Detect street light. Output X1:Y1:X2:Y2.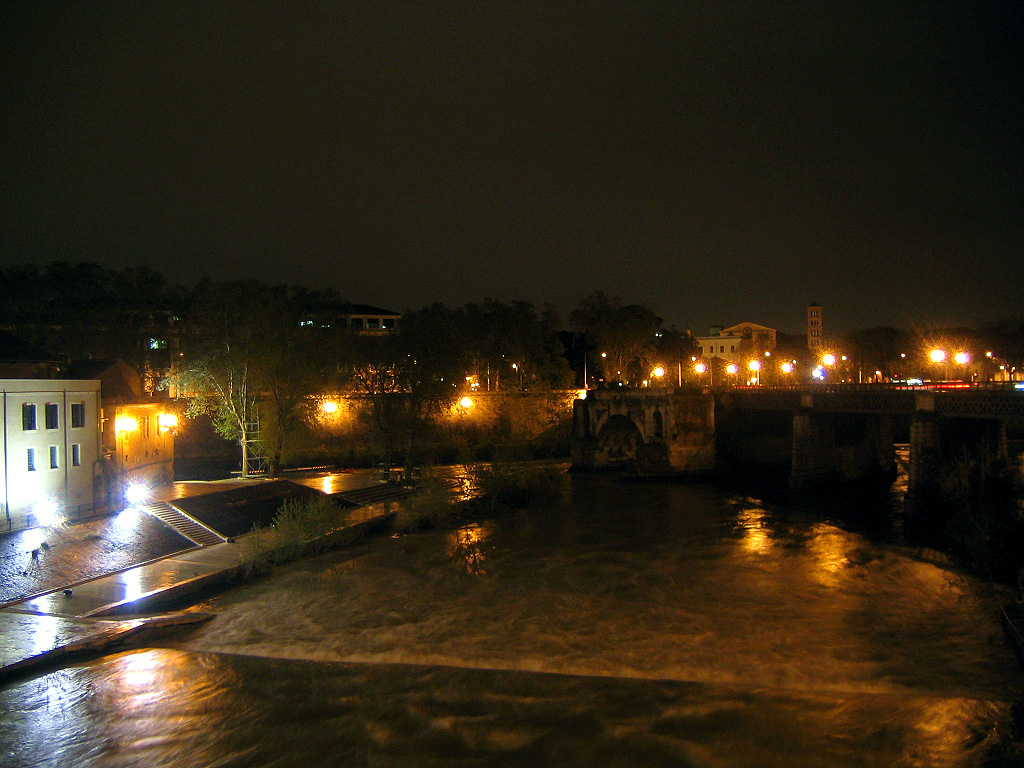
999:360:1014:386.
